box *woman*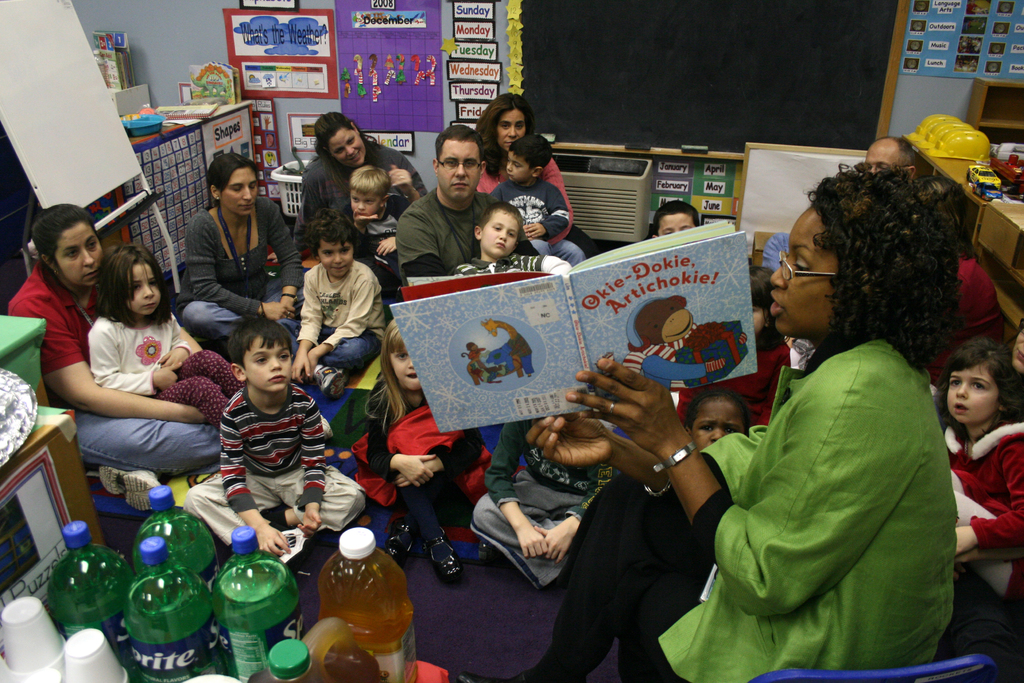
(298, 114, 429, 262)
